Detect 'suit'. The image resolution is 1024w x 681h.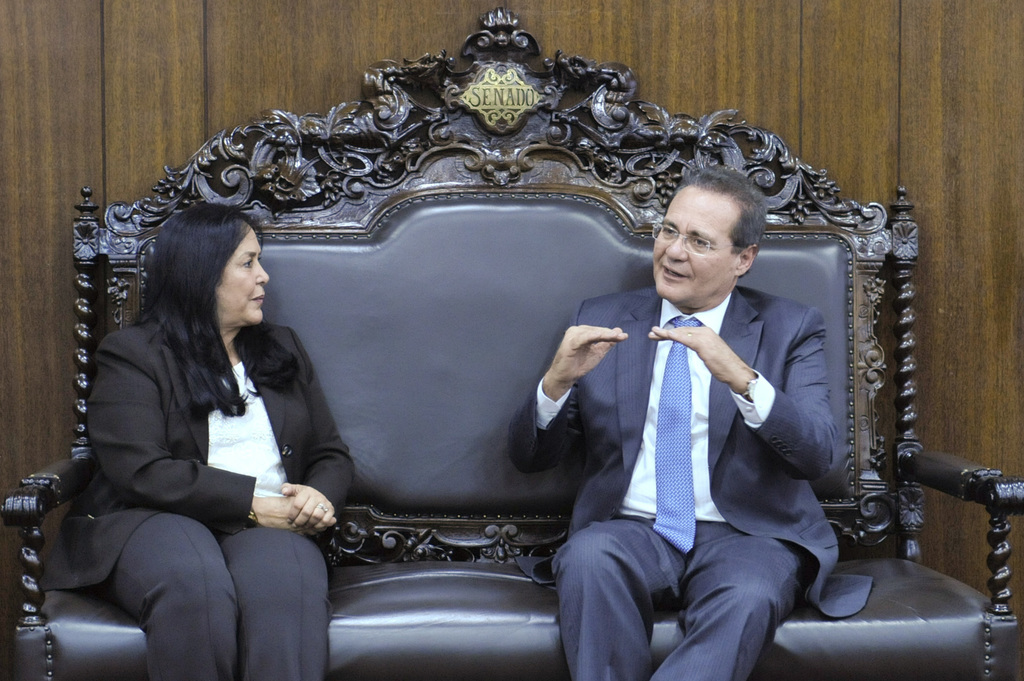
x1=551, y1=161, x2=872, y2=670.
